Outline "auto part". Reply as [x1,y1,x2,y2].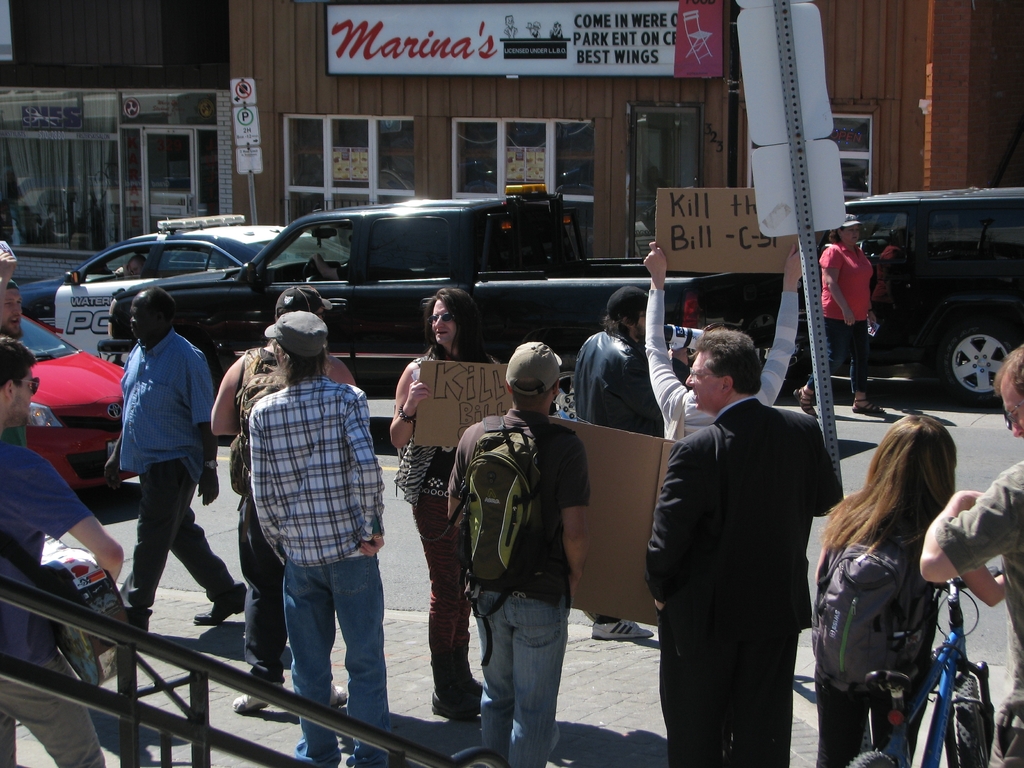
[16,249,152,380].
